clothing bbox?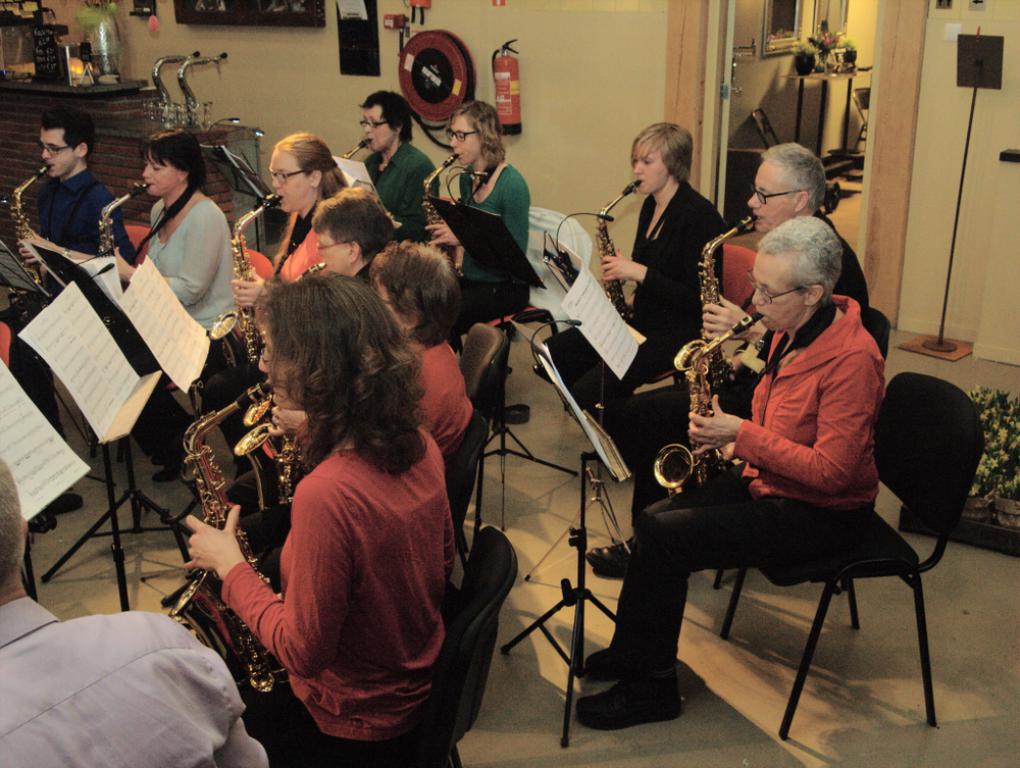
box(615, 287, 897, 675)
